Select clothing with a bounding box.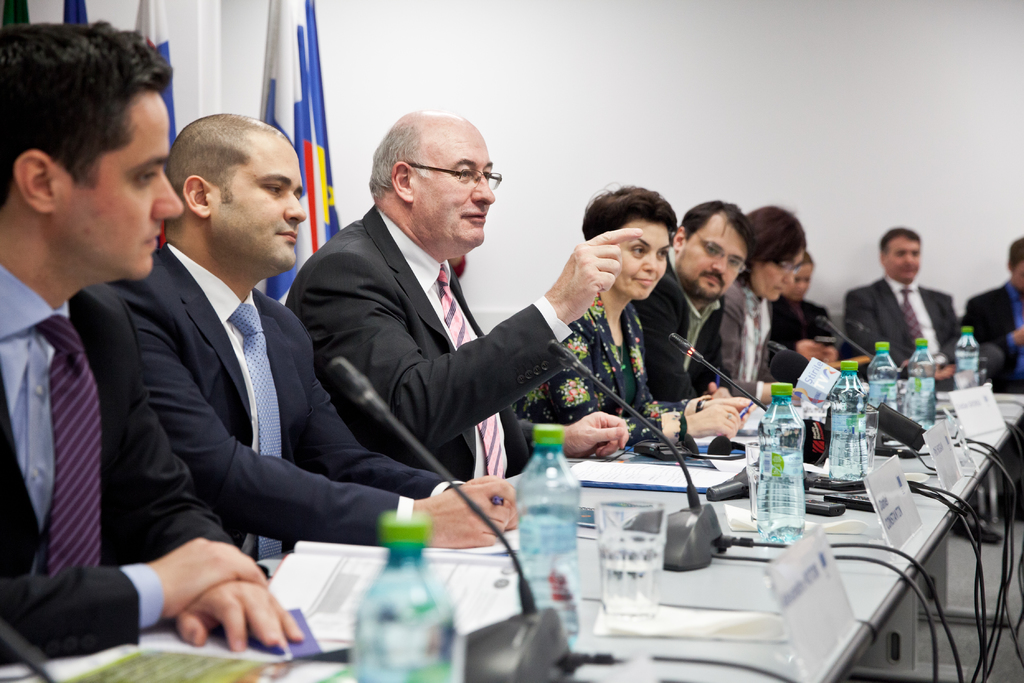
631, 267, 742, 413.
